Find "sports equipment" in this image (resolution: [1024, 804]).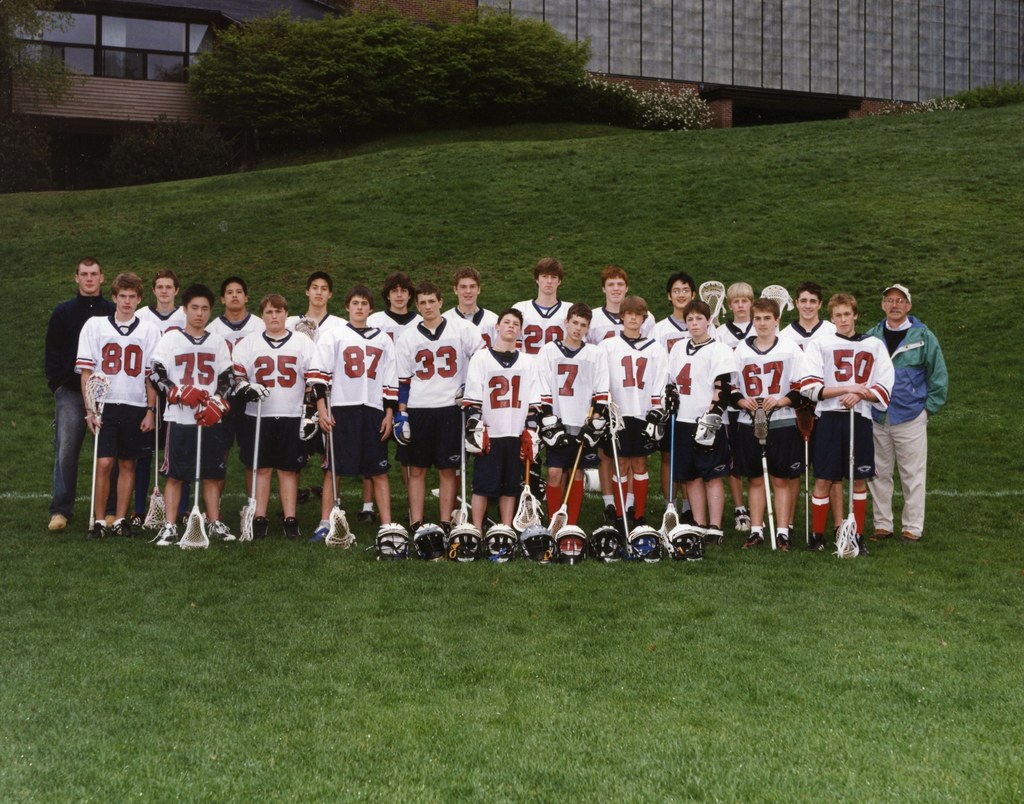
{"left": 834, "top": 404, "right": 860, "bottom": 557}.
